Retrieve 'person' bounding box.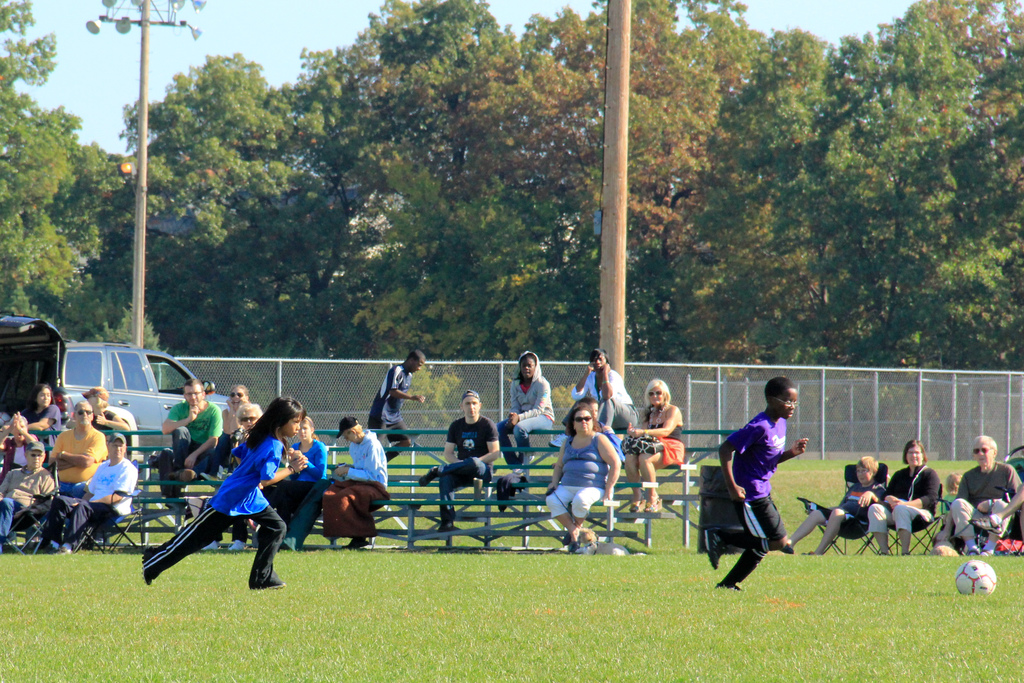
Bounding box: left=783, top=454, right=883, bottom=555.
